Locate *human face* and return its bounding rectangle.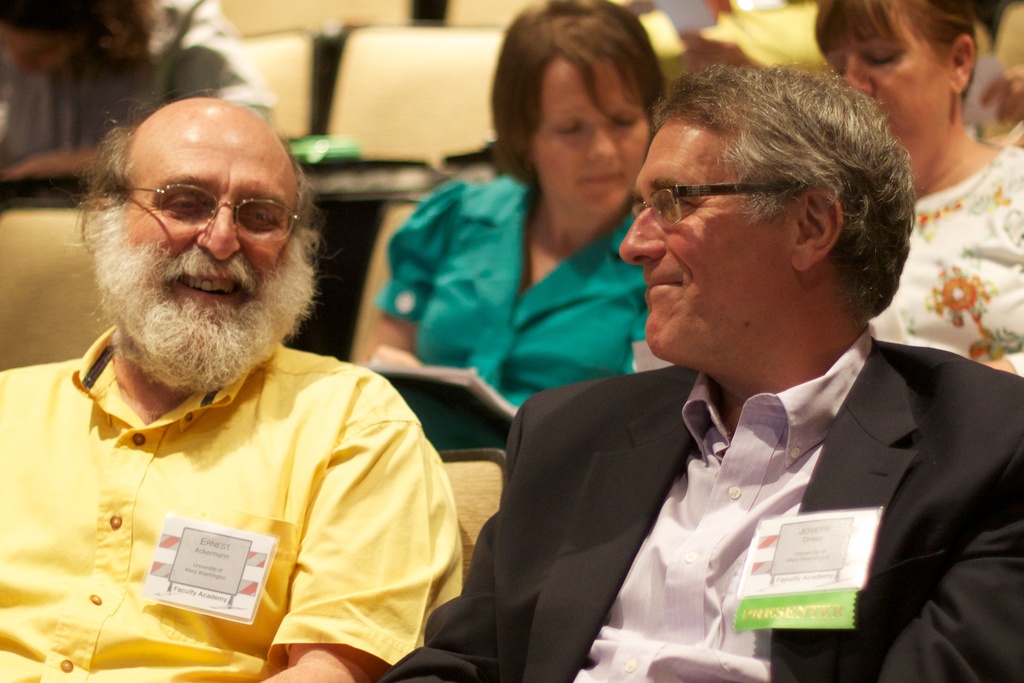
(x1=618, y1=98, x2=792, y2=367).
